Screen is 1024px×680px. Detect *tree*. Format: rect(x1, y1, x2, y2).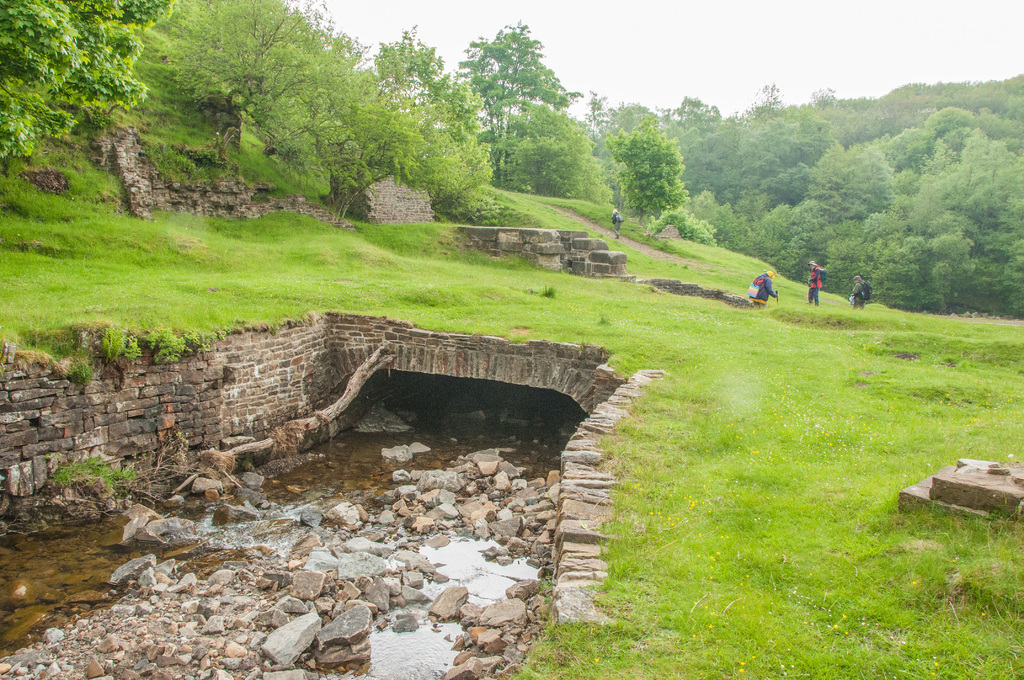
rect(594, 101, 655, 206).
